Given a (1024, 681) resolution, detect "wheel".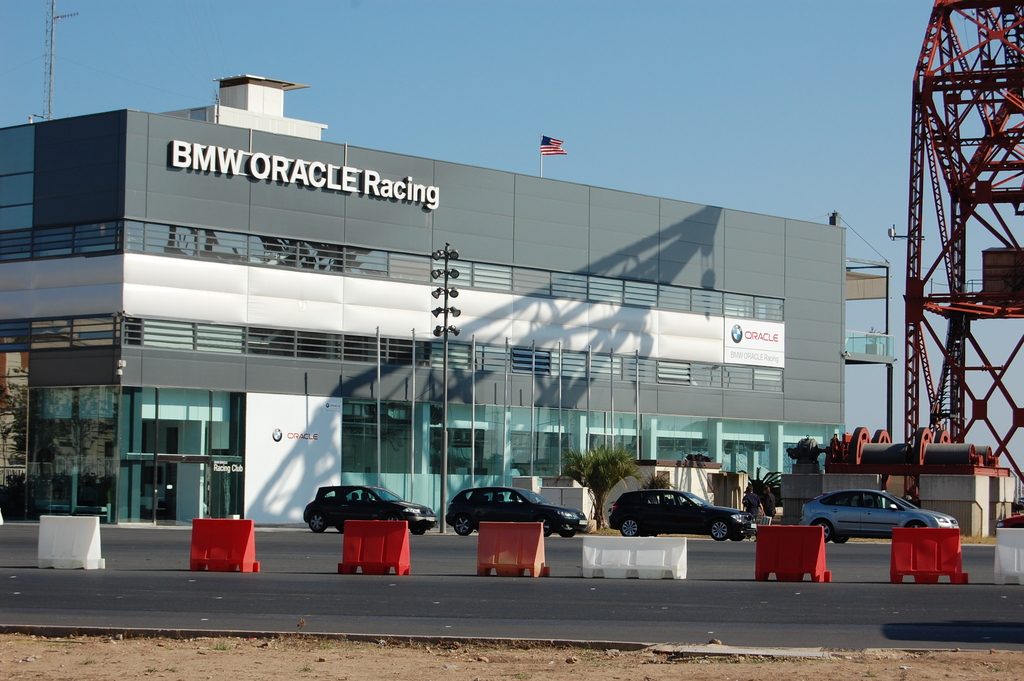
bbox(557, 523, 569, 534).
